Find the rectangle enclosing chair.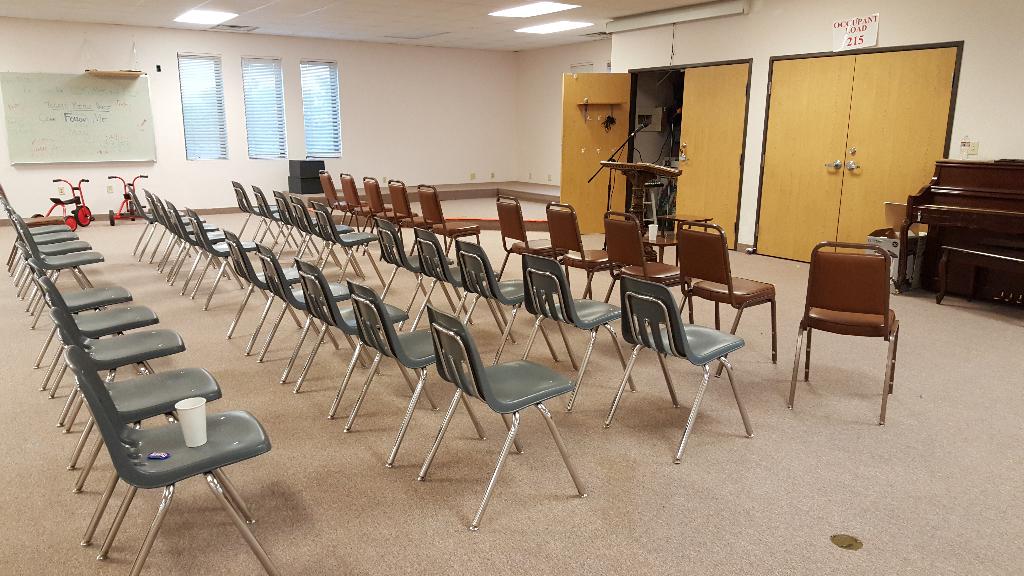
detection(54, 308, 255, 545).
